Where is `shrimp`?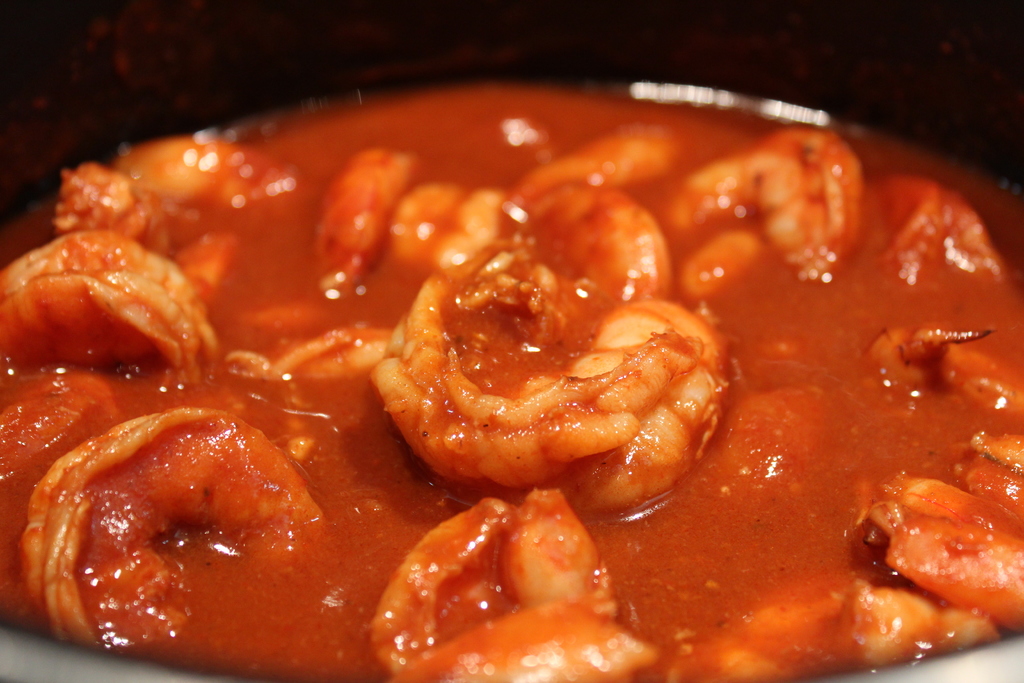
<region>367, 488, 670, 682</region>.
